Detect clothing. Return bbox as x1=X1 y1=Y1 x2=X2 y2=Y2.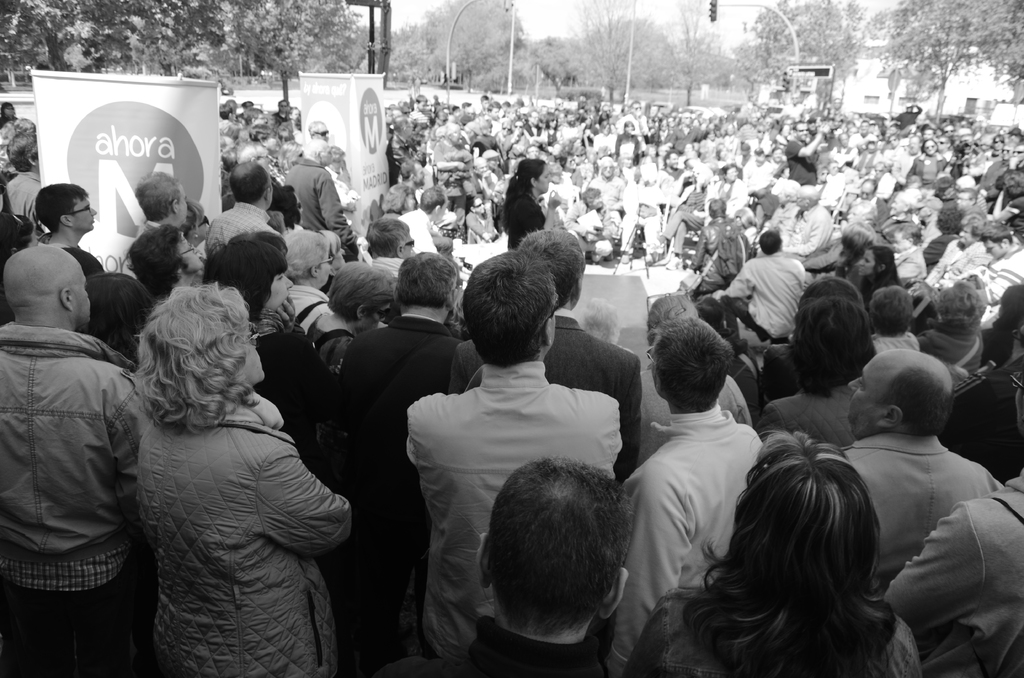
x1=868 y1=326 x2=922 y2=353.
